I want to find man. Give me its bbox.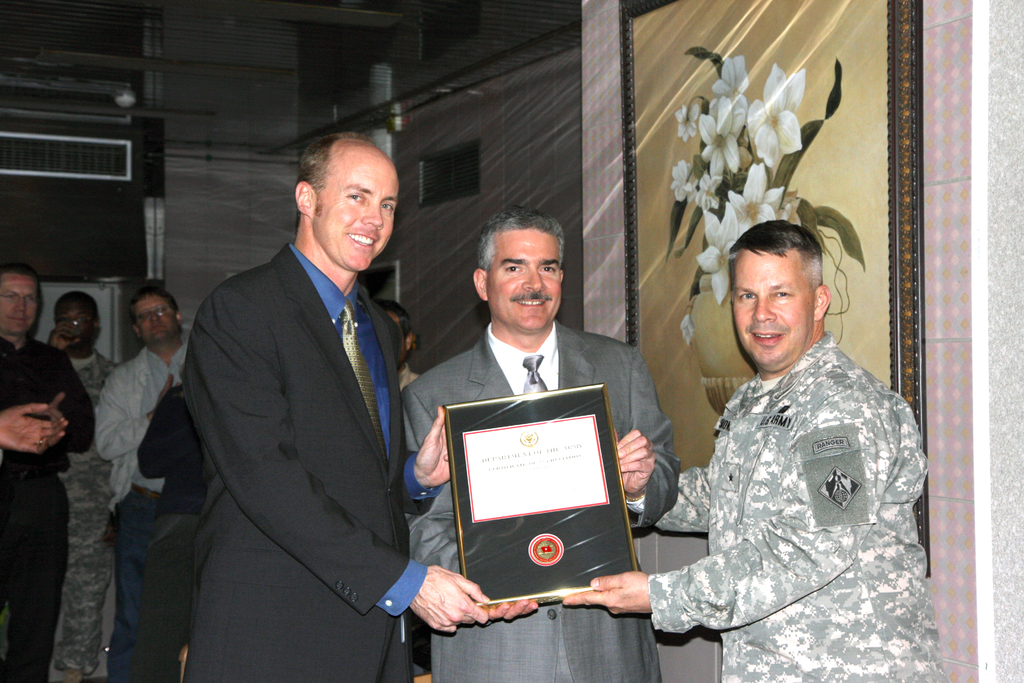
bbox=(0, 262, 98, 682).
